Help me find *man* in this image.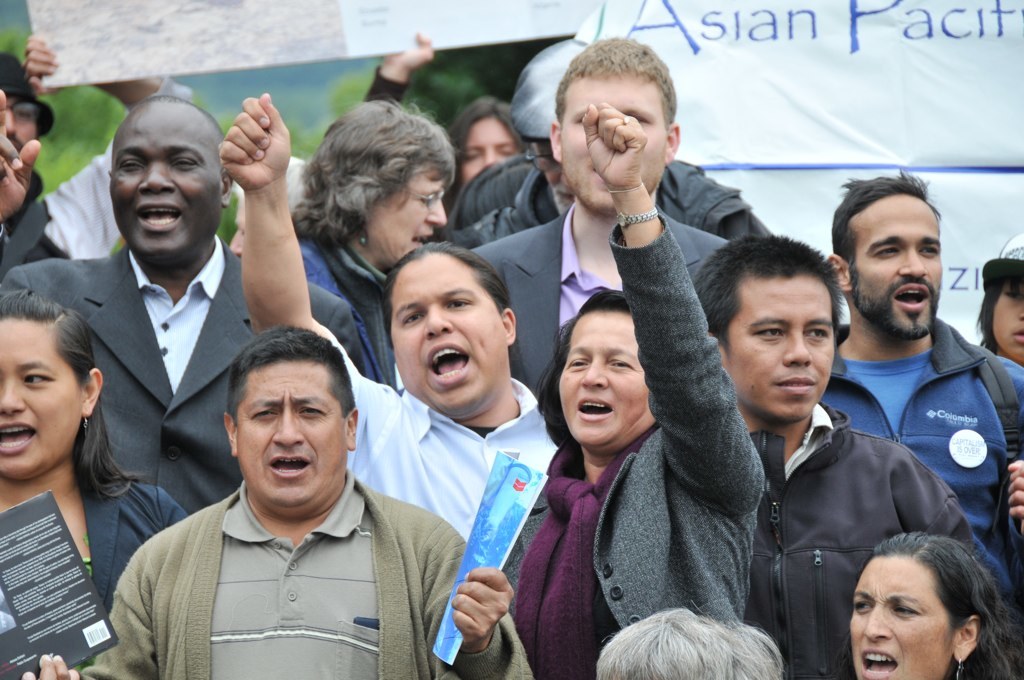
Found it: <region>0, 88, 369, 517</region>.
